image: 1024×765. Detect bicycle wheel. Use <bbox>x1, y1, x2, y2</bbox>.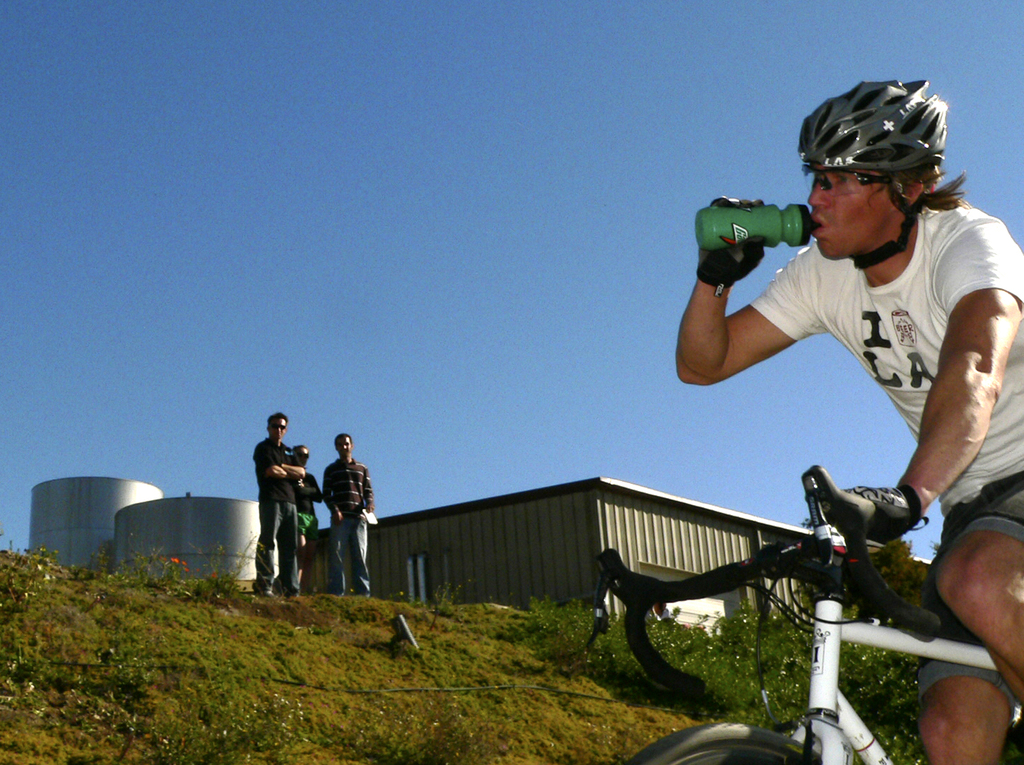
<bbox>631, 723, 824, 764</bbox>.
